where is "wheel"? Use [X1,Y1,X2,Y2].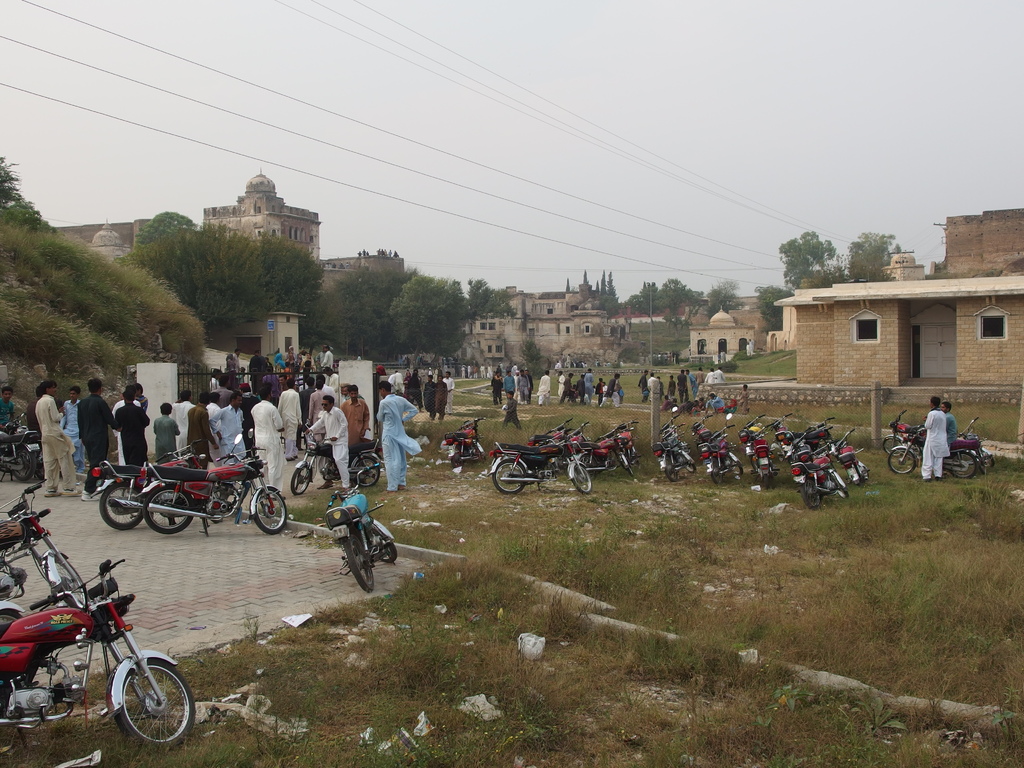
[616,452,632,479].
